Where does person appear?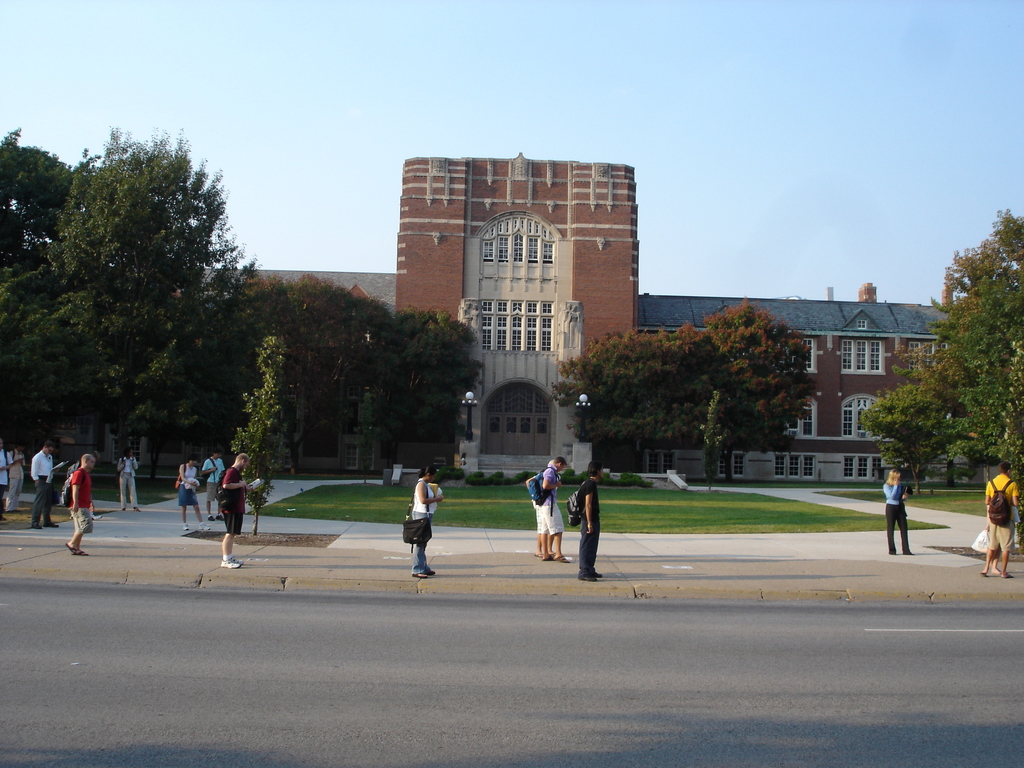
Appears at select_region(12, 436, 28, 514).
